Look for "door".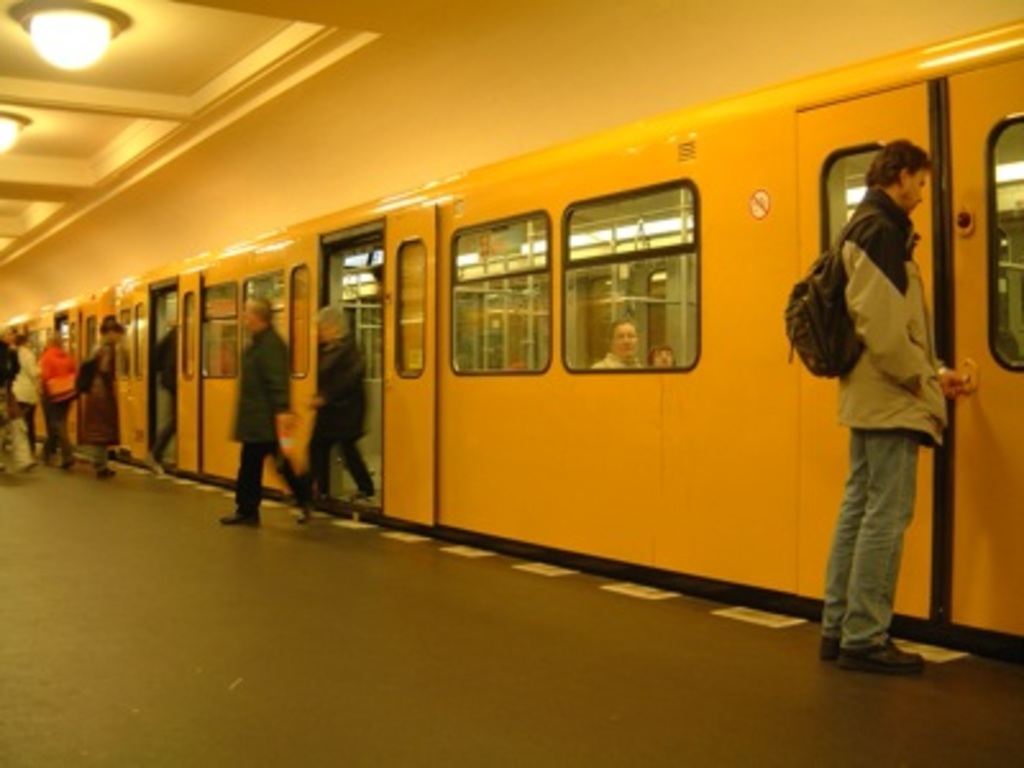
Found: select_region(379, 212, 443, 527).
